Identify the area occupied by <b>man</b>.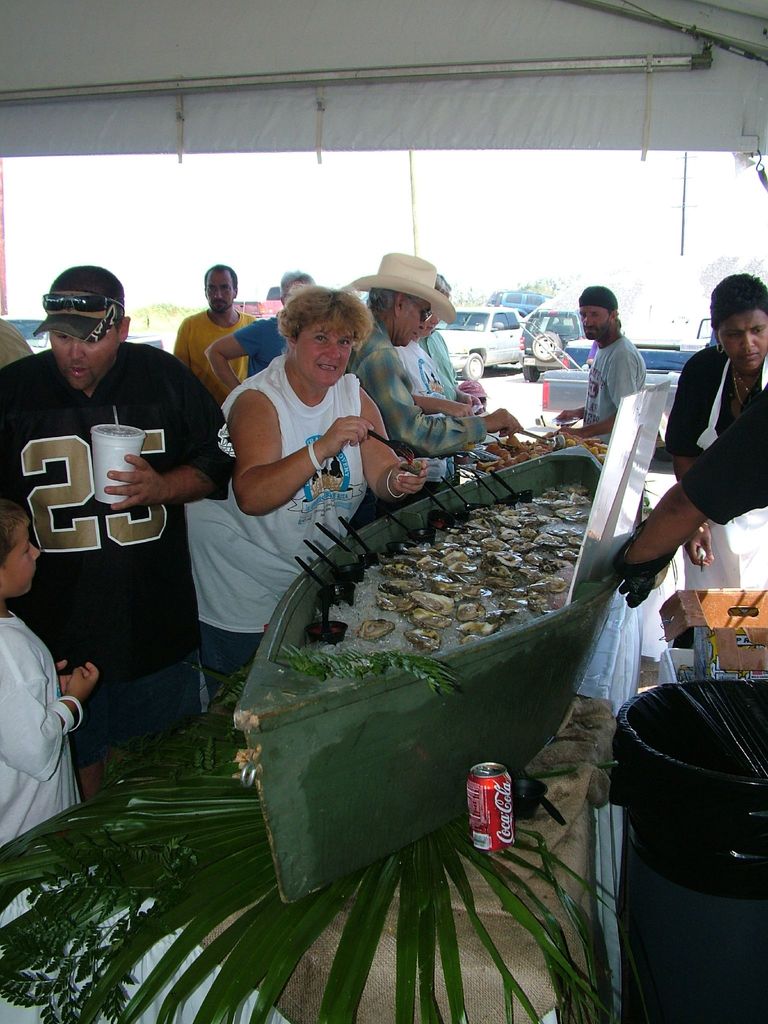
Area: region(557, 284, 654, 443).
